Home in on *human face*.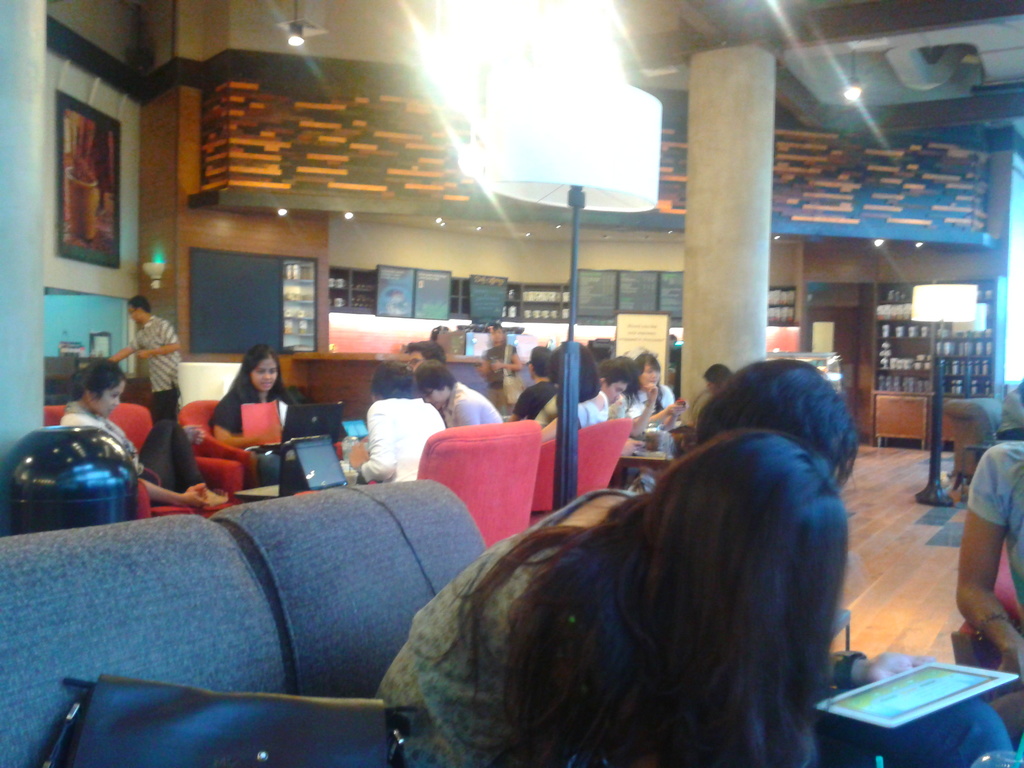
Homed in at region(406, 351, 422, 375).
